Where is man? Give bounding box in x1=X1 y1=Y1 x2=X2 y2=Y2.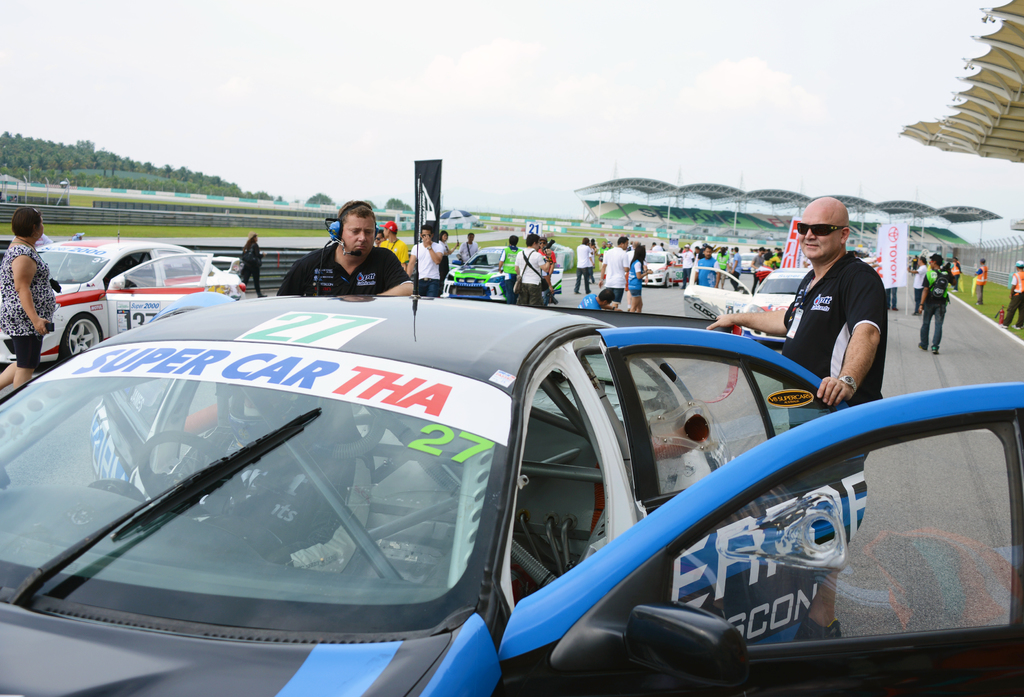
x1=374 y1=208 x2=403 y2=280.
